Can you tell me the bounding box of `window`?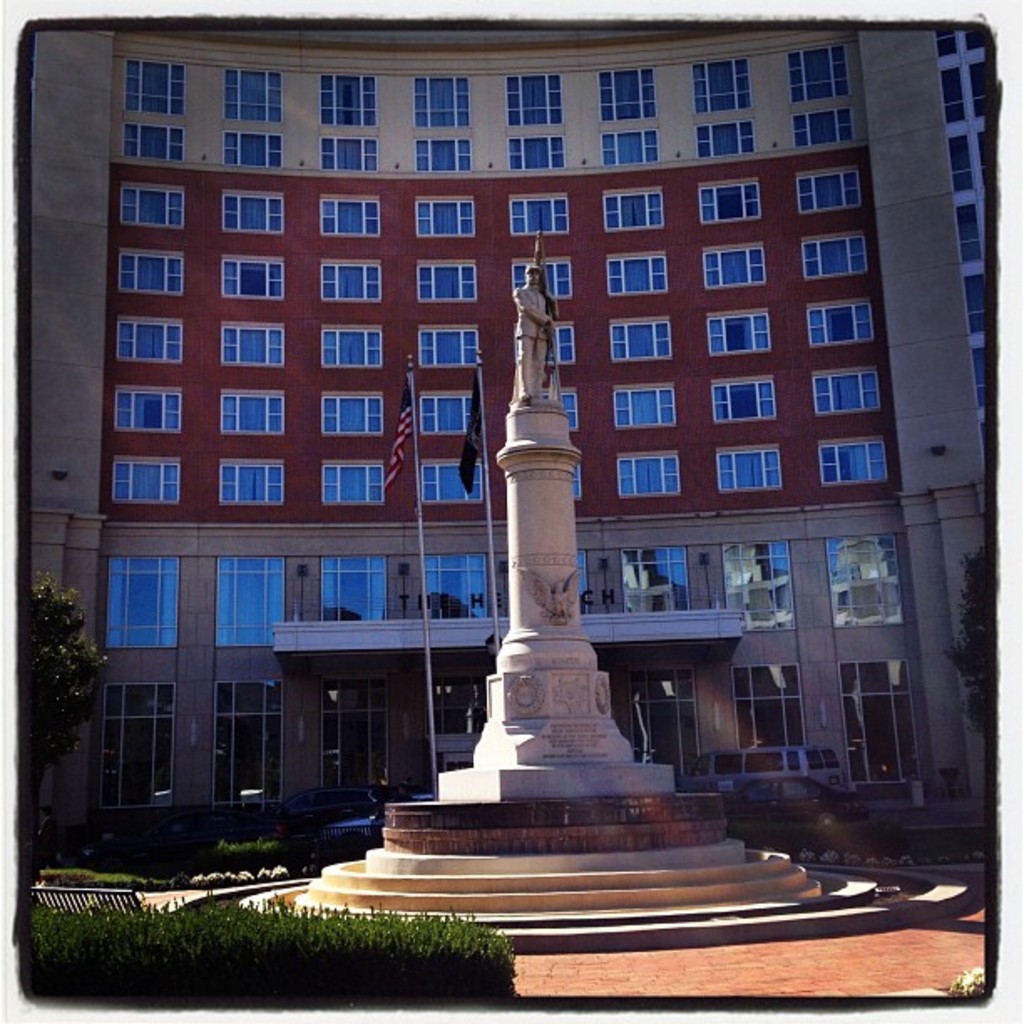
(left=120, top=182, right=189, bottom=226).
